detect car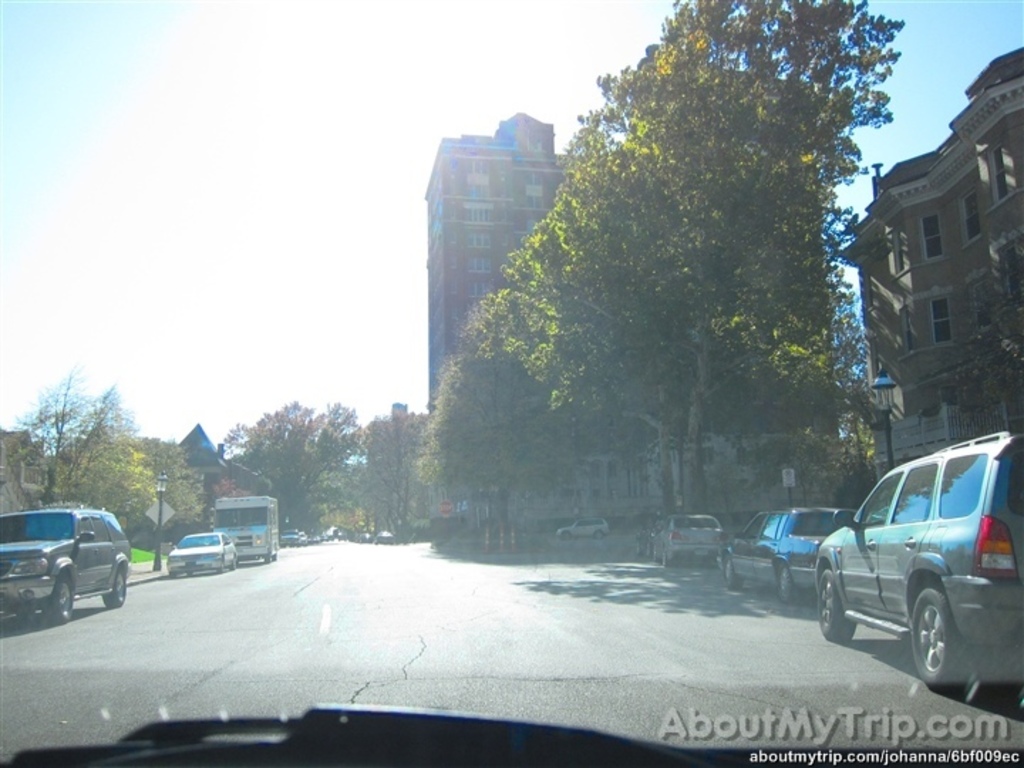
crop(0, 501, 129, 624)
